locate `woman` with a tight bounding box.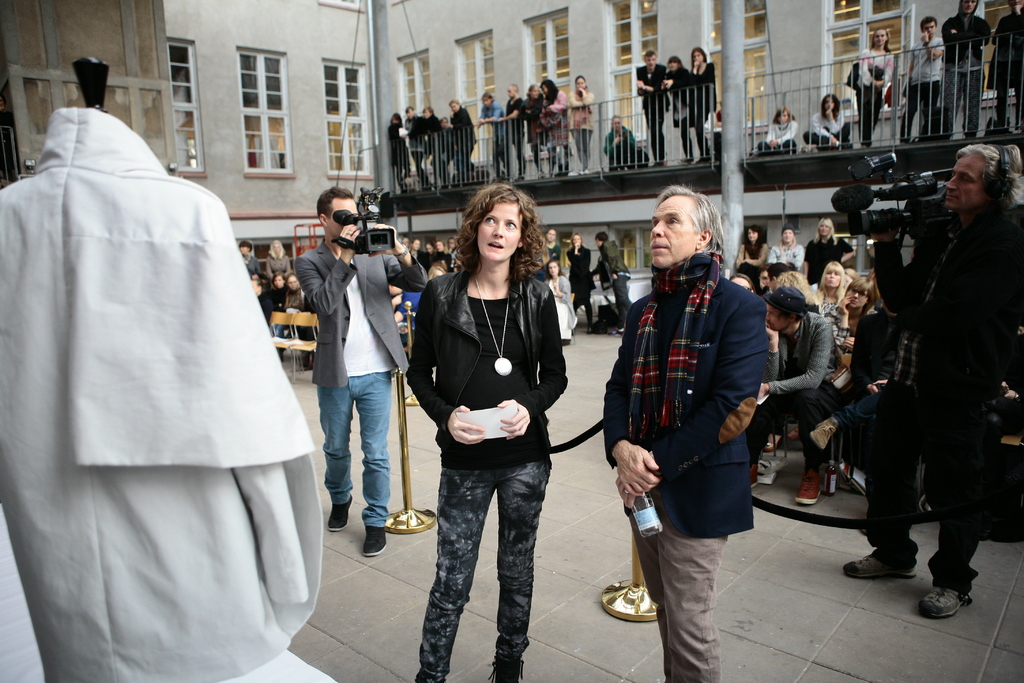
locate(285, 270, 311, 371).
